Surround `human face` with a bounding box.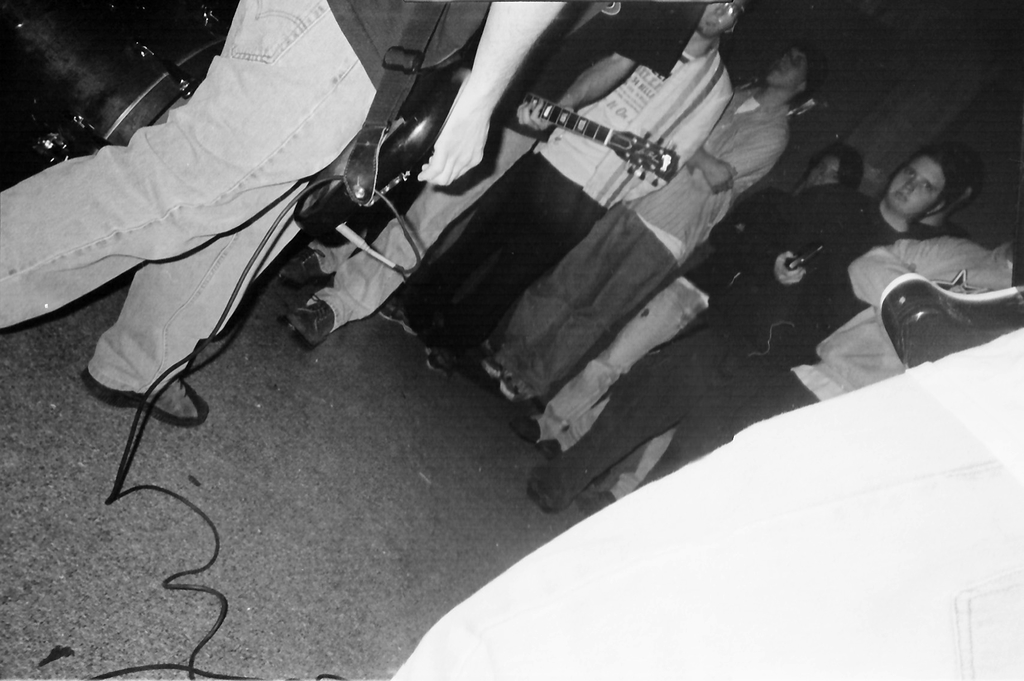
crop(803, 156, 840, 193).
